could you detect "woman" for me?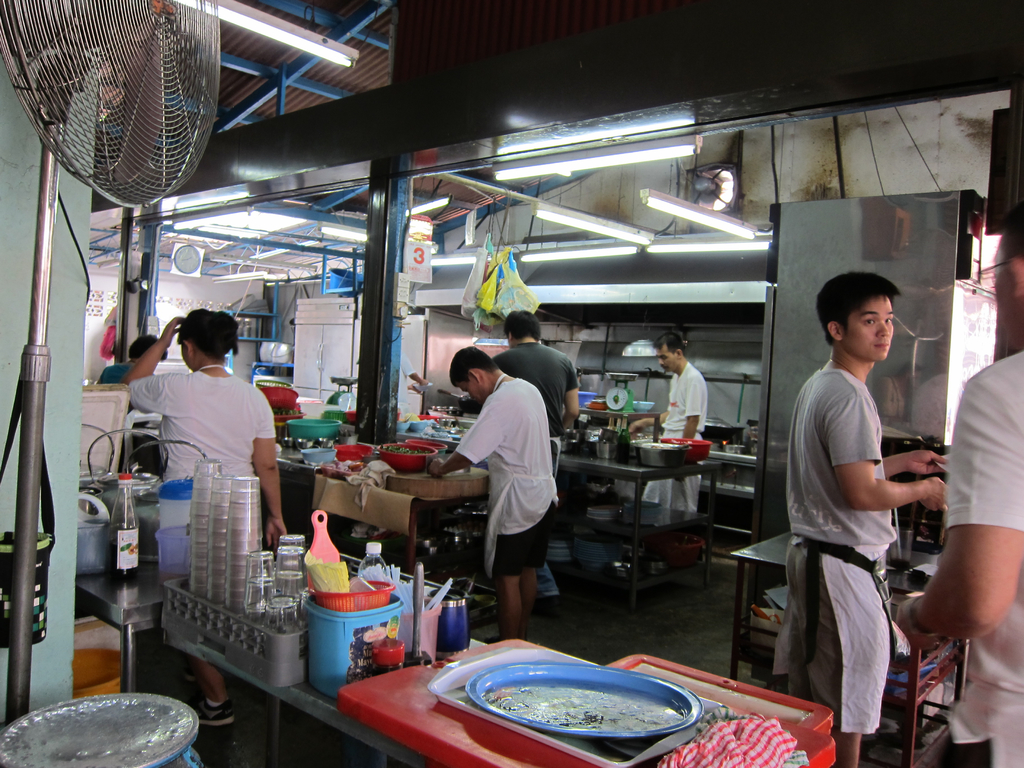
Detection result: select_region(122, 303, 294, 729).
